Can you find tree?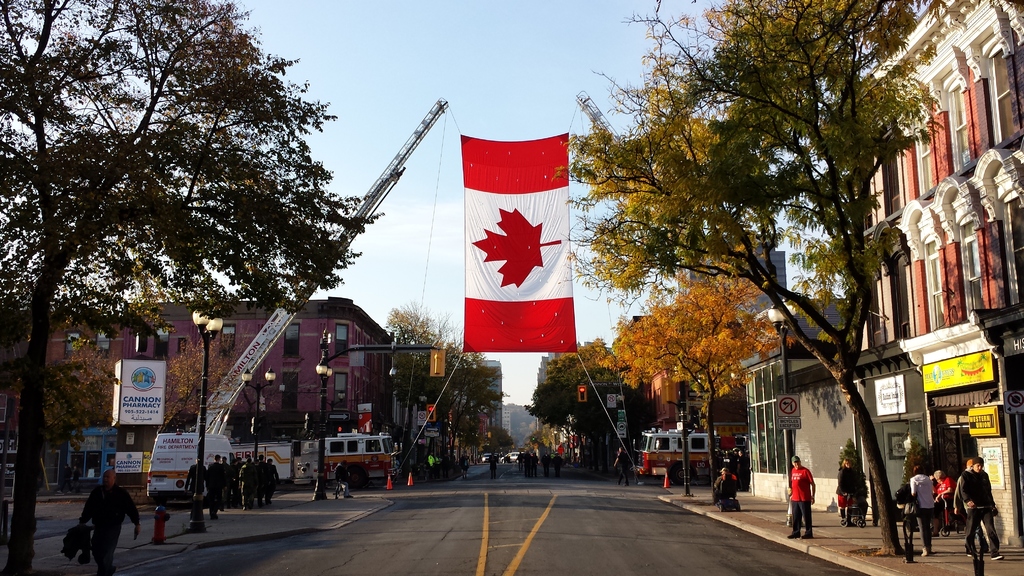
Yes, bounding box: BBox(553, 0, 957, 566).
